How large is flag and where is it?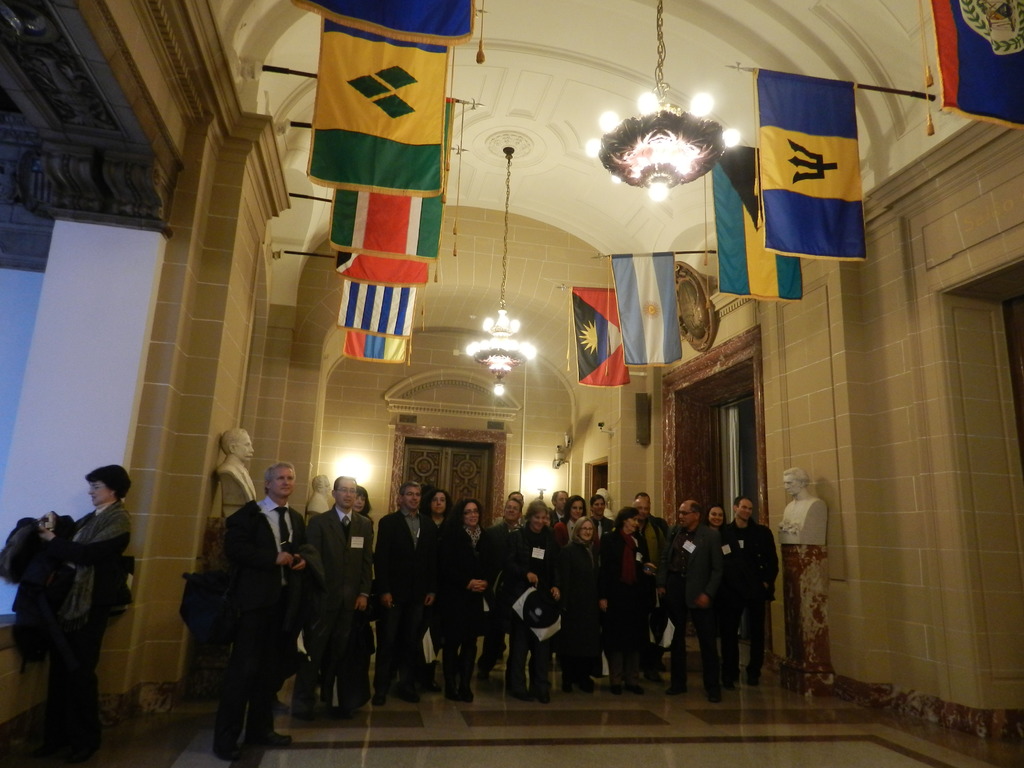
Bounding box: {"x1": 337, "y1": 284, "x2": 418, "y2": 340}.
